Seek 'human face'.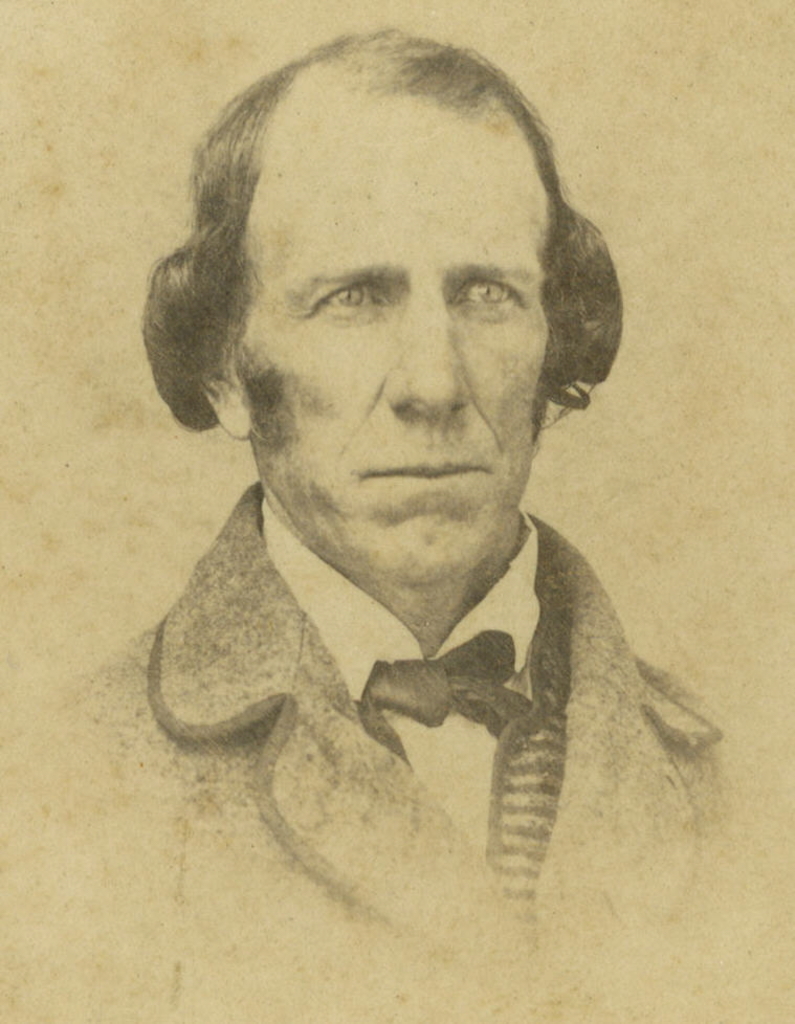
239,104,548,576.
